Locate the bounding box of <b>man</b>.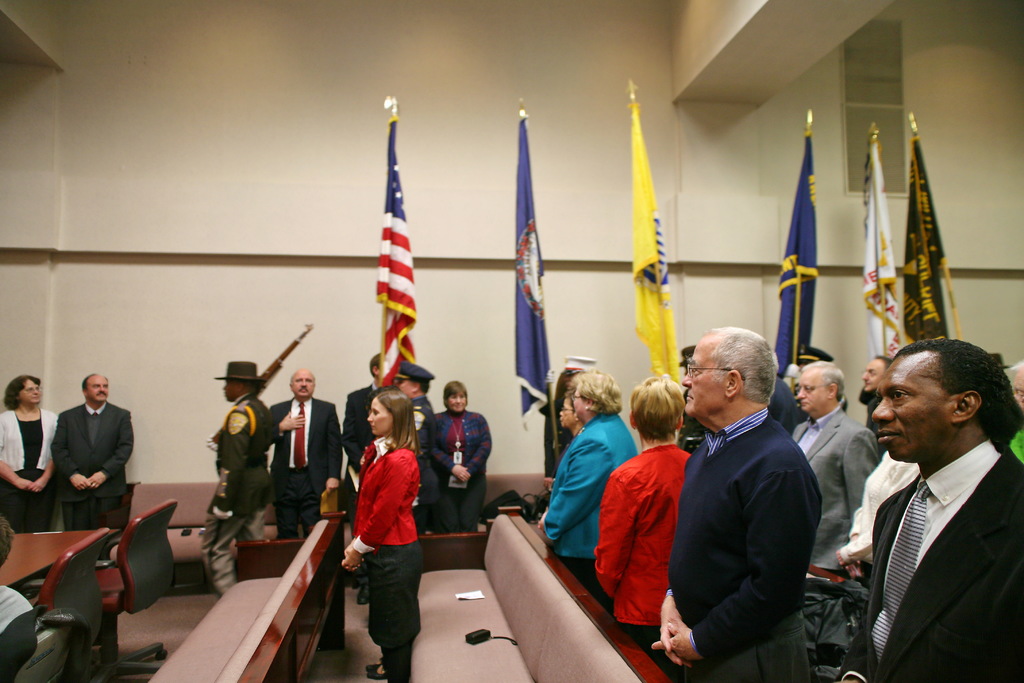
Bounding box: x1=790, y1=358, x2=872, y2=578.
